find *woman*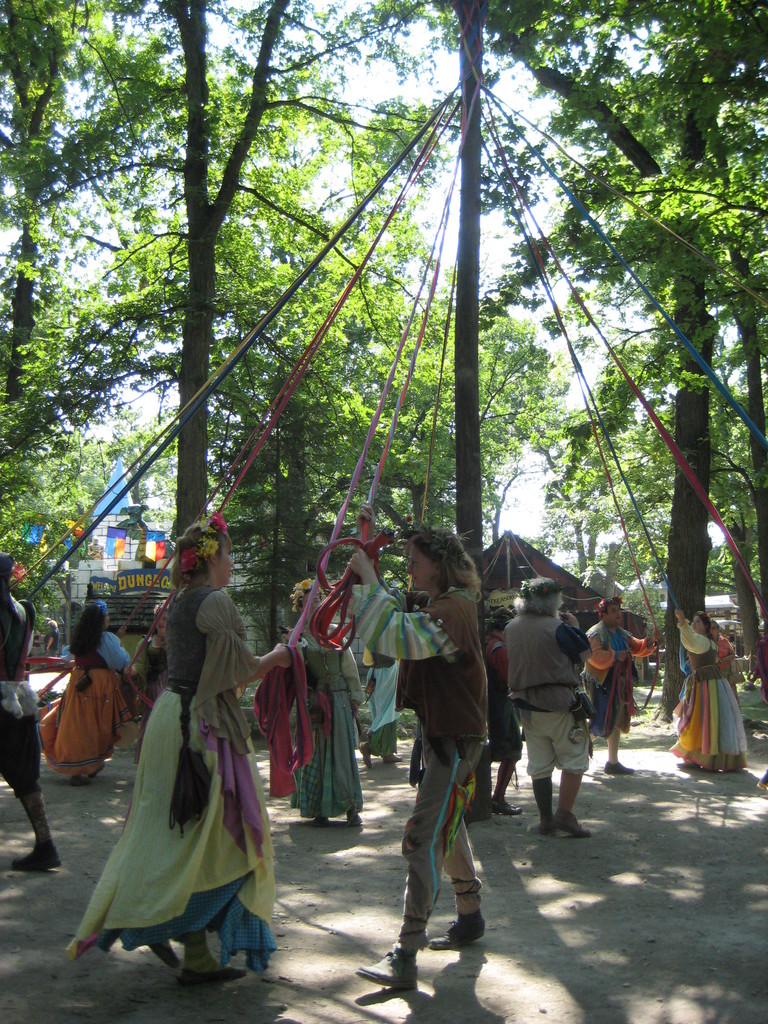
select_region(30, 581, 140, 791)
